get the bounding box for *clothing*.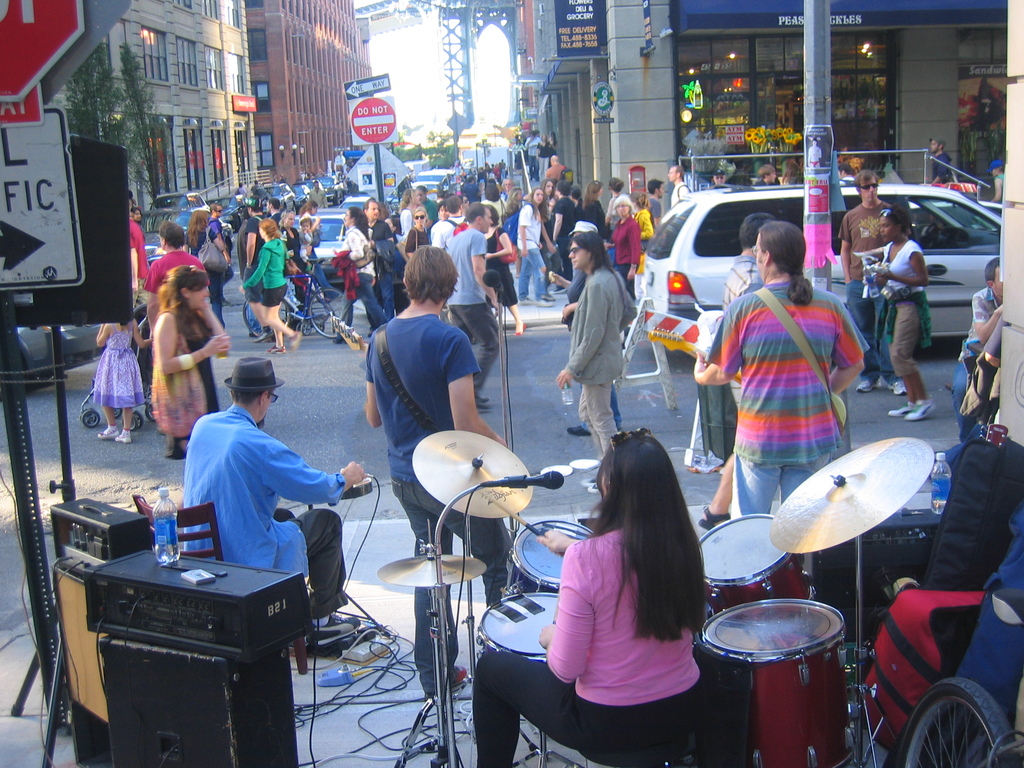
box=[114, 300, 207, 437].
